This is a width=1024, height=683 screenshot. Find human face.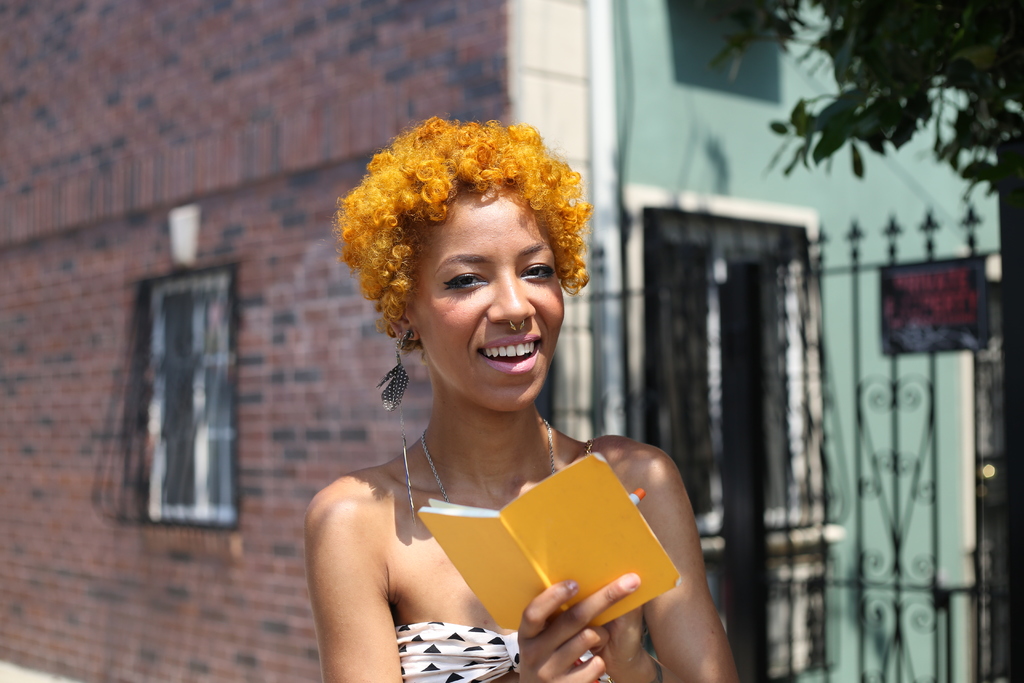
Bounding box: bbox=[416, 193, 566, 407].
